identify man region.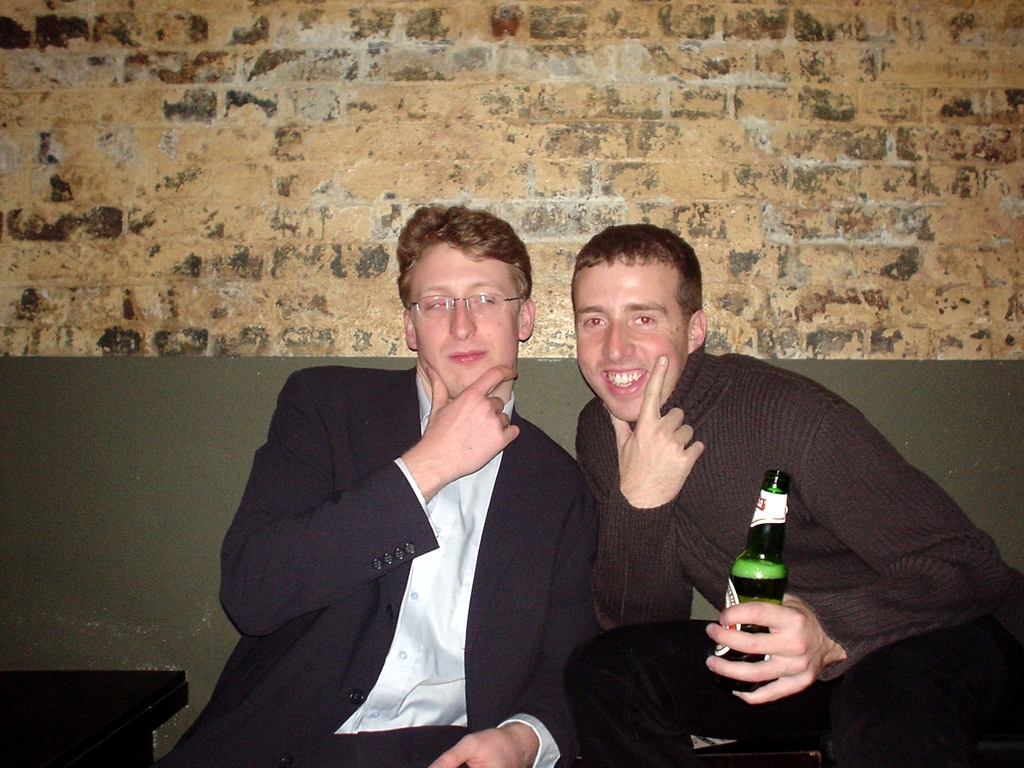
Region: (left=571, top=220, right=1023, bottom=767).
